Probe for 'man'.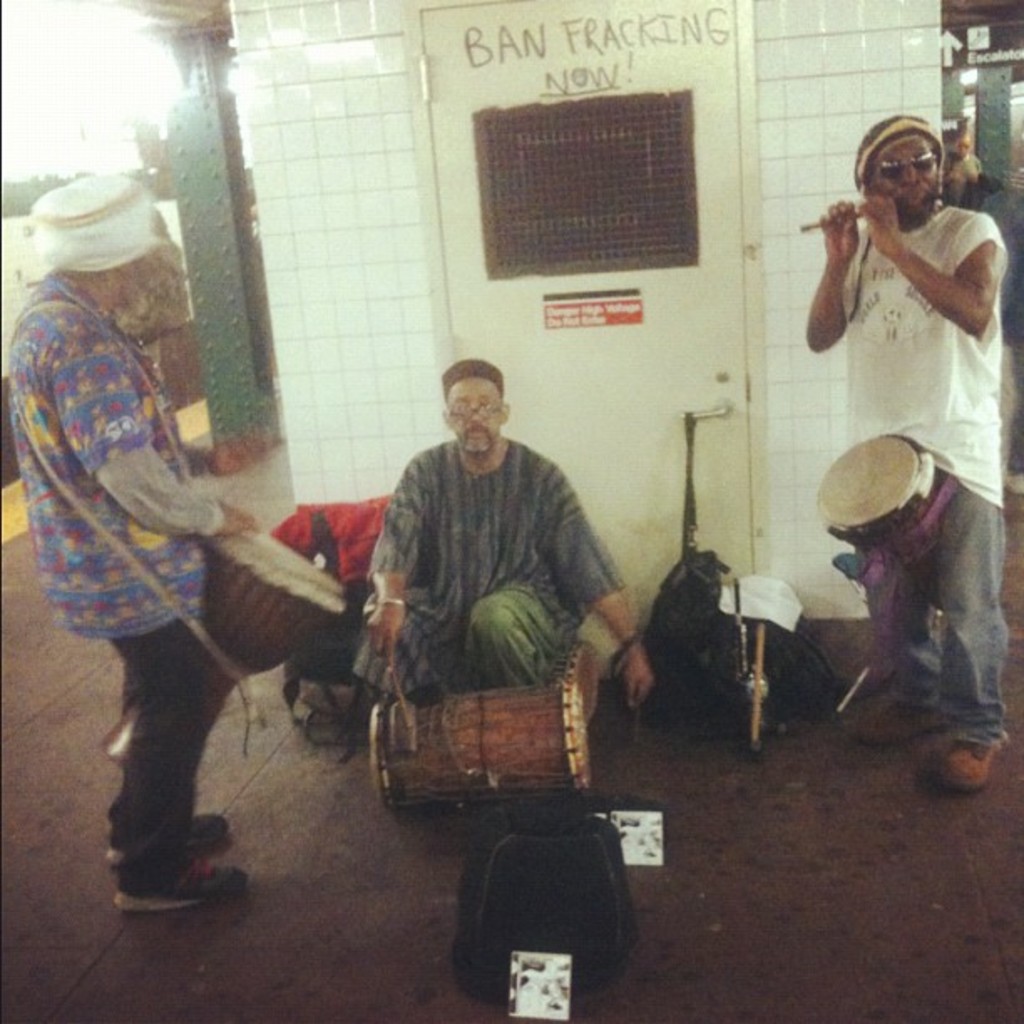
Probe result: 0,182,253,930.
